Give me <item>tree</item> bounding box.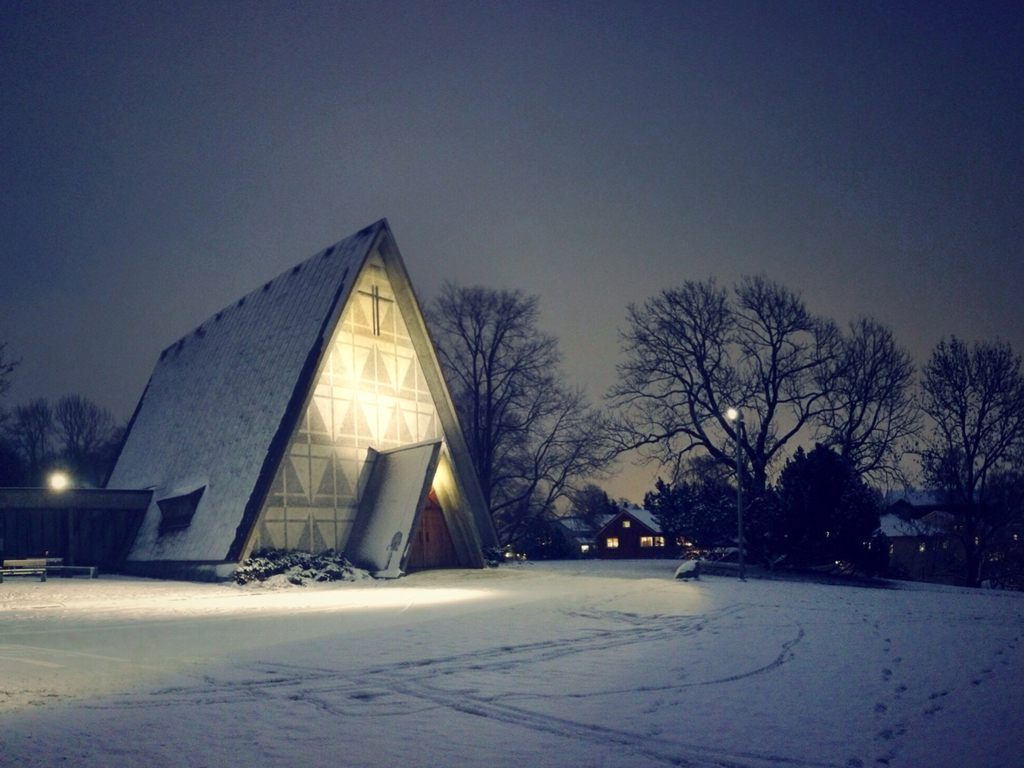
bbox=(584, 276, 918, 583).
